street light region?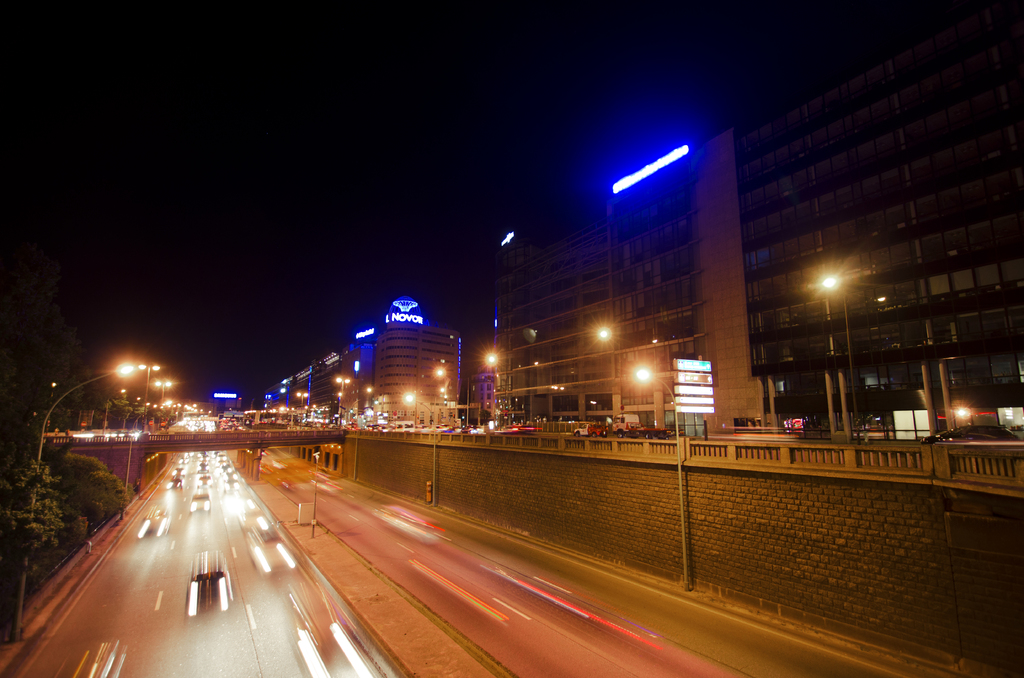
[332,373,353,428]
